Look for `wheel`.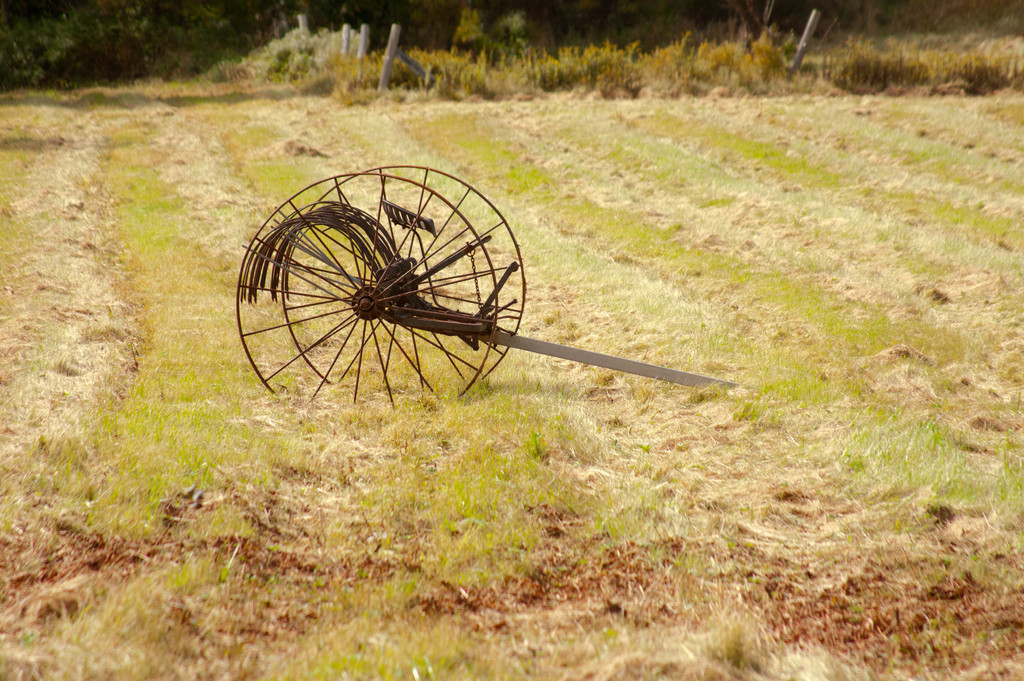
Found: Rect(234, 170, 495, 406).
